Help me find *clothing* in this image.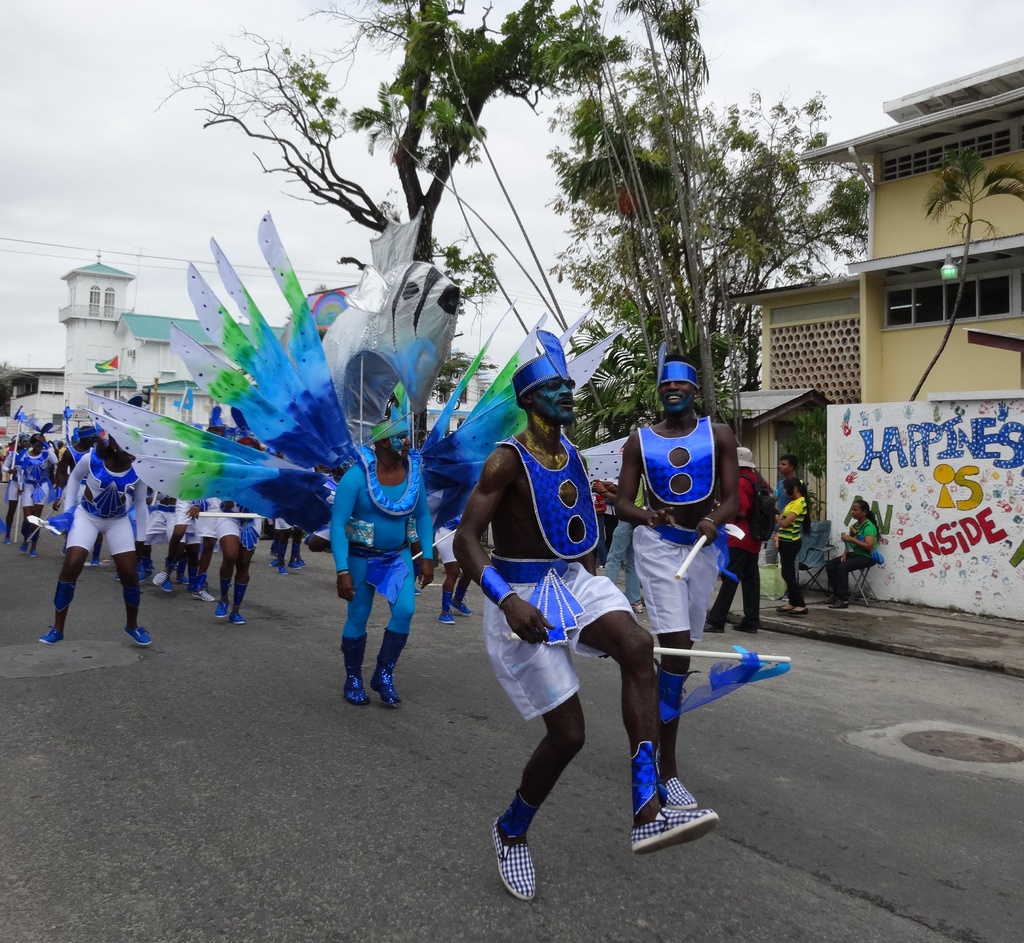
Found it: bbox(770, 496, 811, 604).
